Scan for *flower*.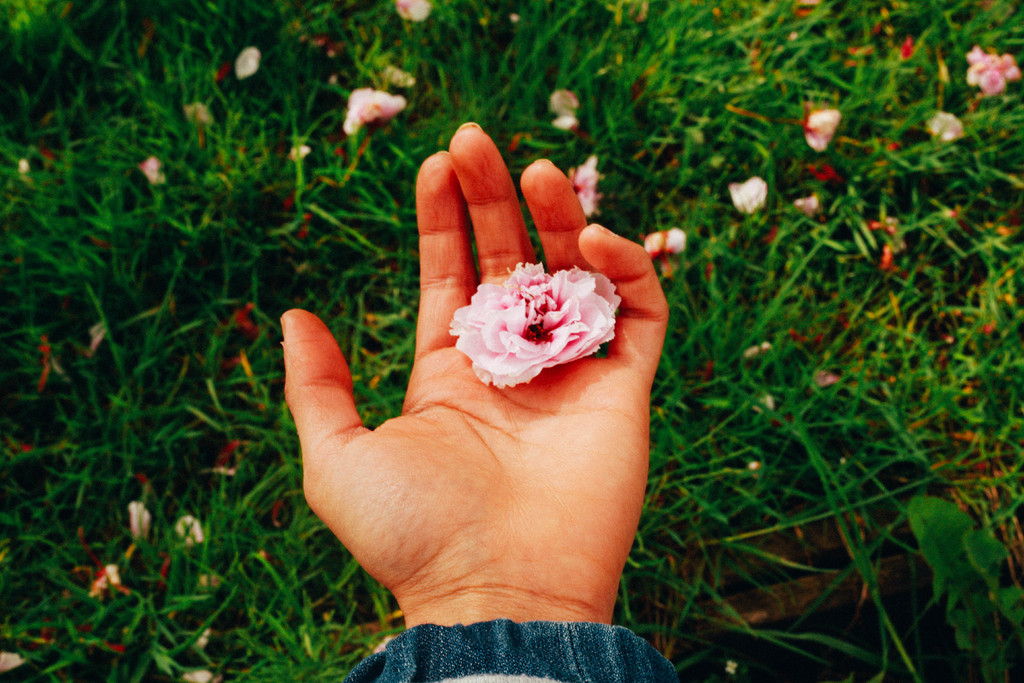
Scan result: bbox(450, 257, 620, 390).
